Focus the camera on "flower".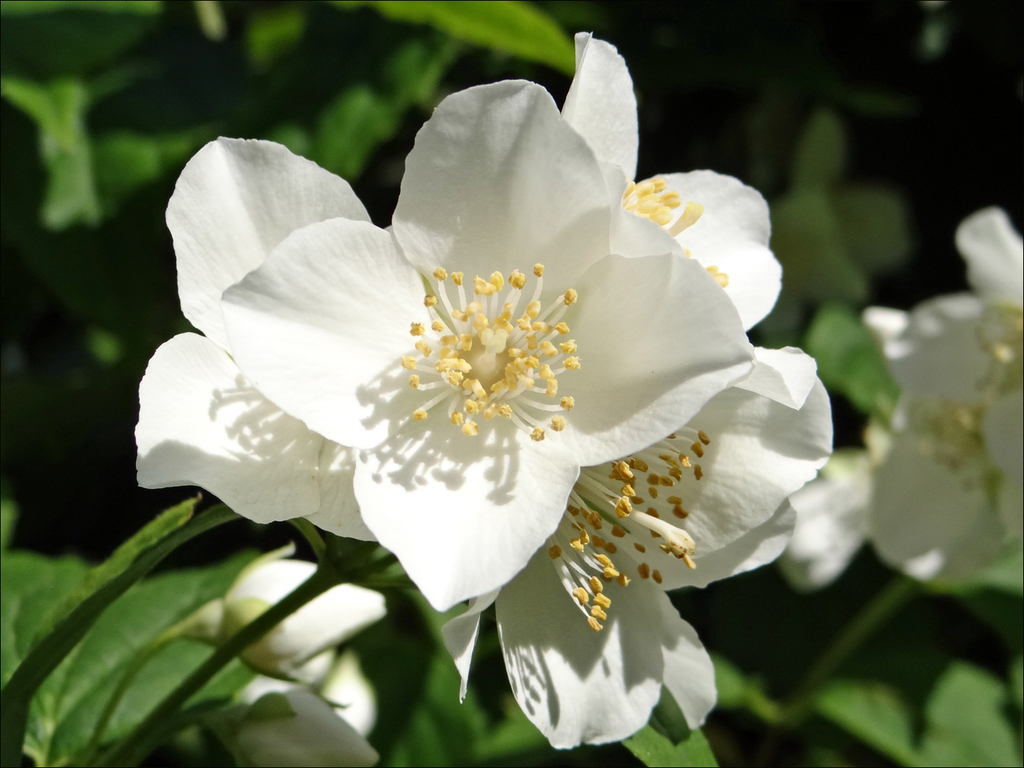
Focus region: 780,204,1023,591.
